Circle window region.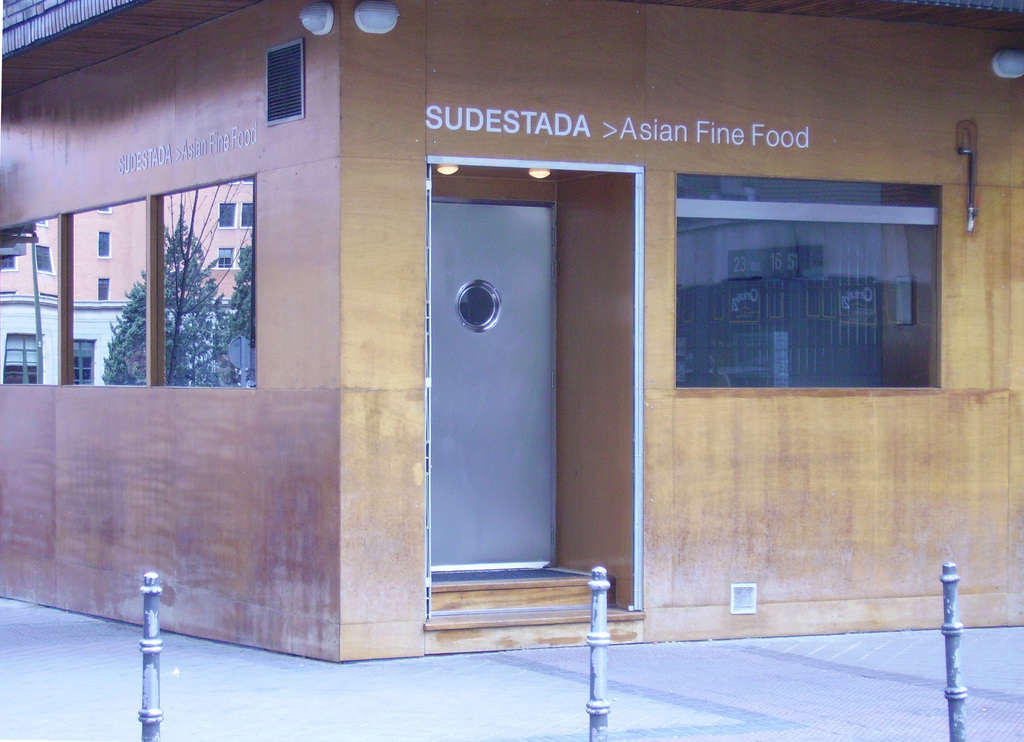
Region: [64,193,144,386].
